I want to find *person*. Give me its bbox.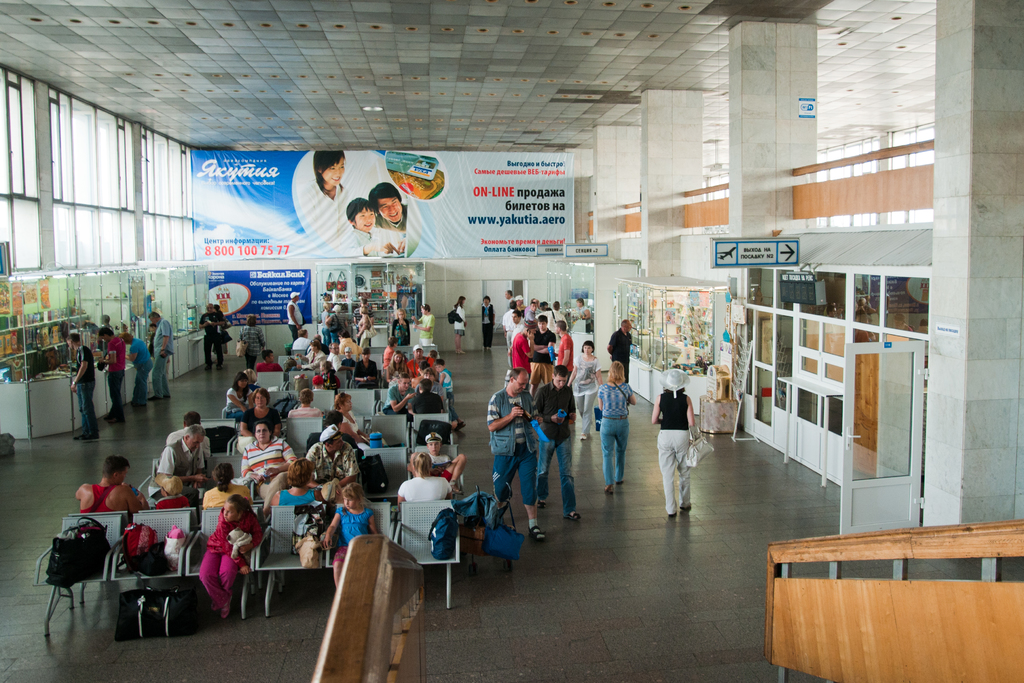
bbox(567, 340, 601, 438).
